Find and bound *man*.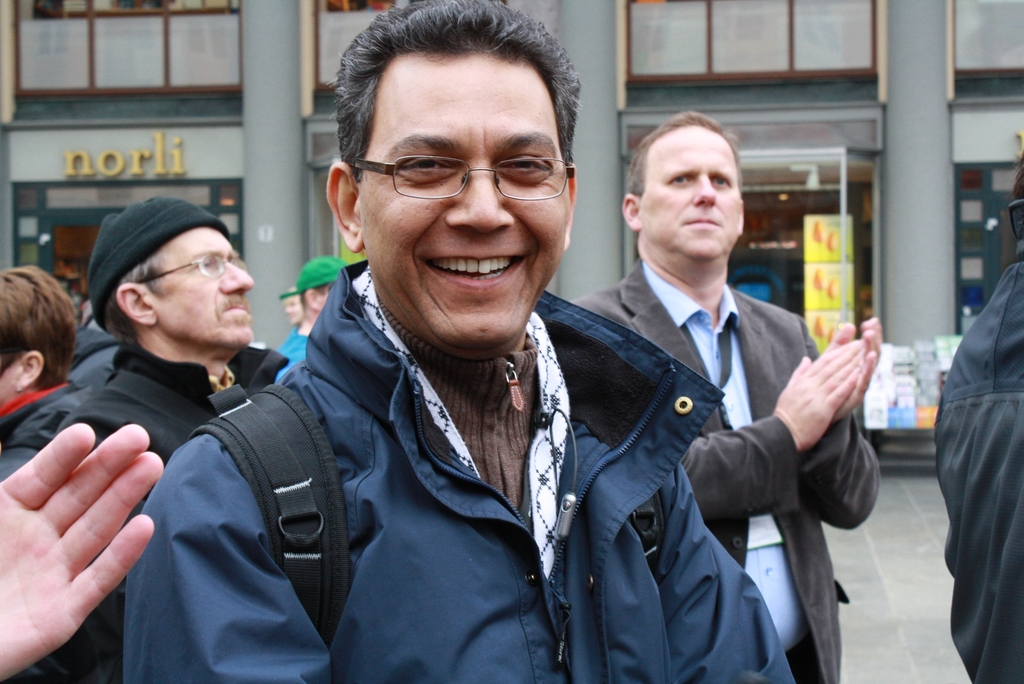
Bound: 280,288,304,325.
